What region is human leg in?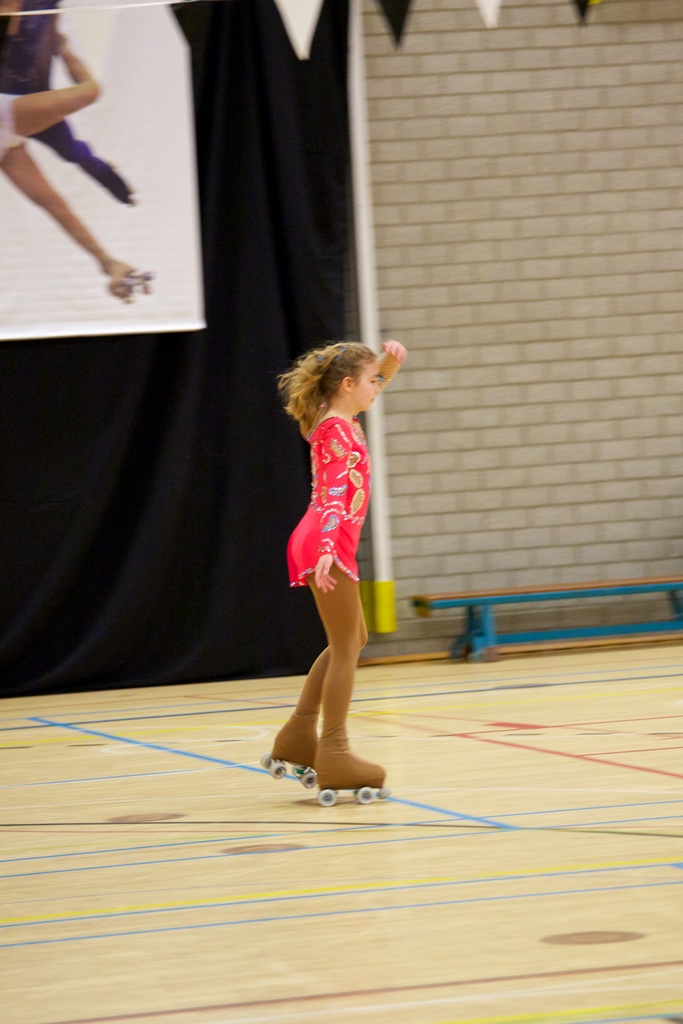
rect(304, 559, 388, 807).
